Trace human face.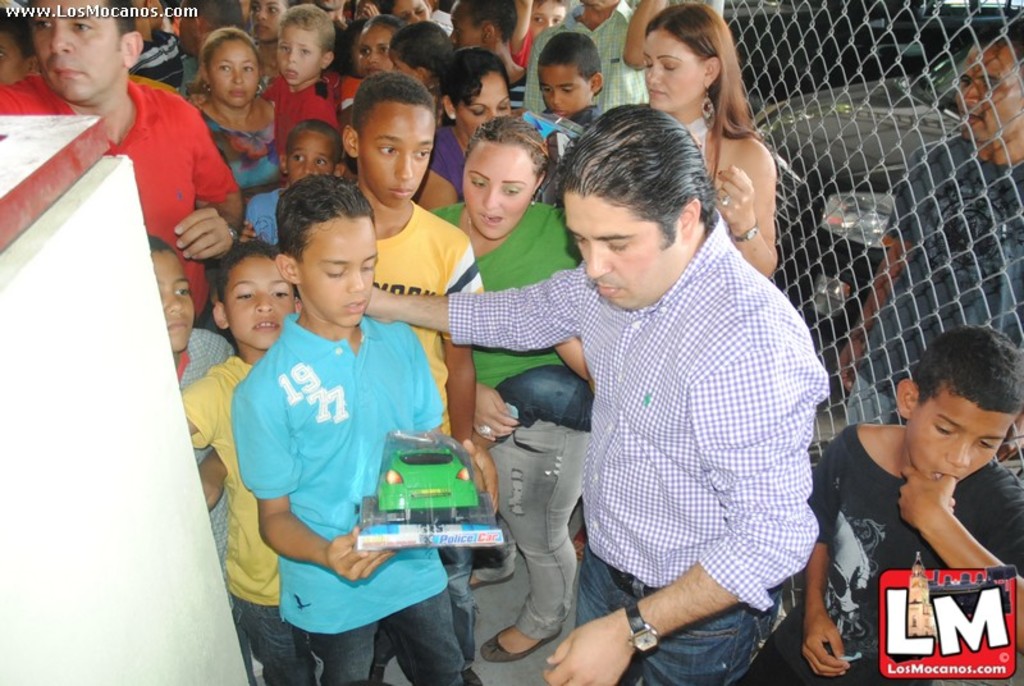
Traced to box=[955, 40, 1023, 142].
